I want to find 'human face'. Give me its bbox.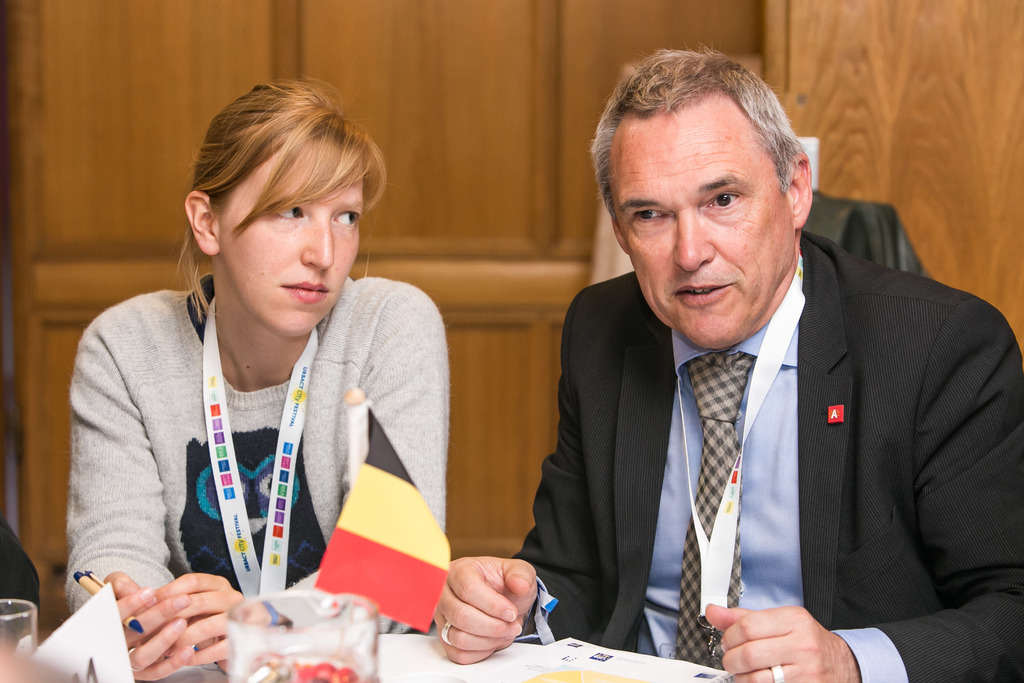
l=216, t=136, r=363, b=339.
